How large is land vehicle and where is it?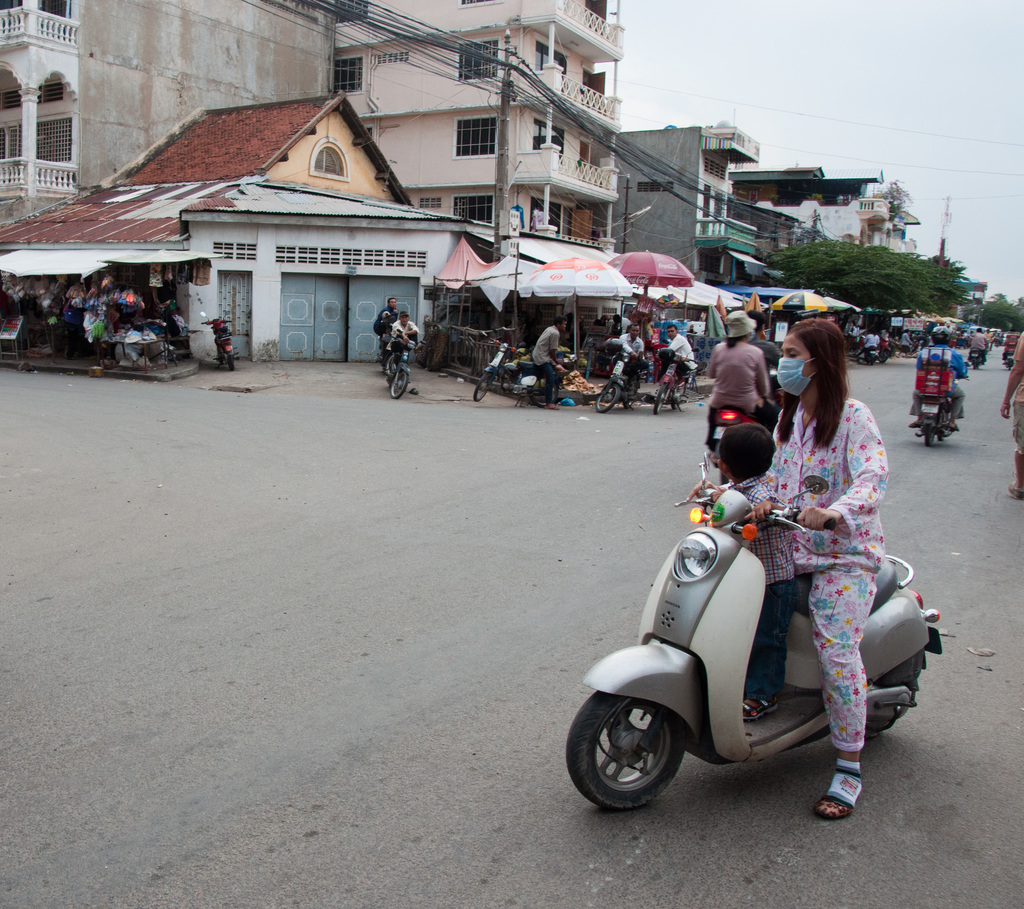
Bounding box: crop(606, 486, 952, 836).
